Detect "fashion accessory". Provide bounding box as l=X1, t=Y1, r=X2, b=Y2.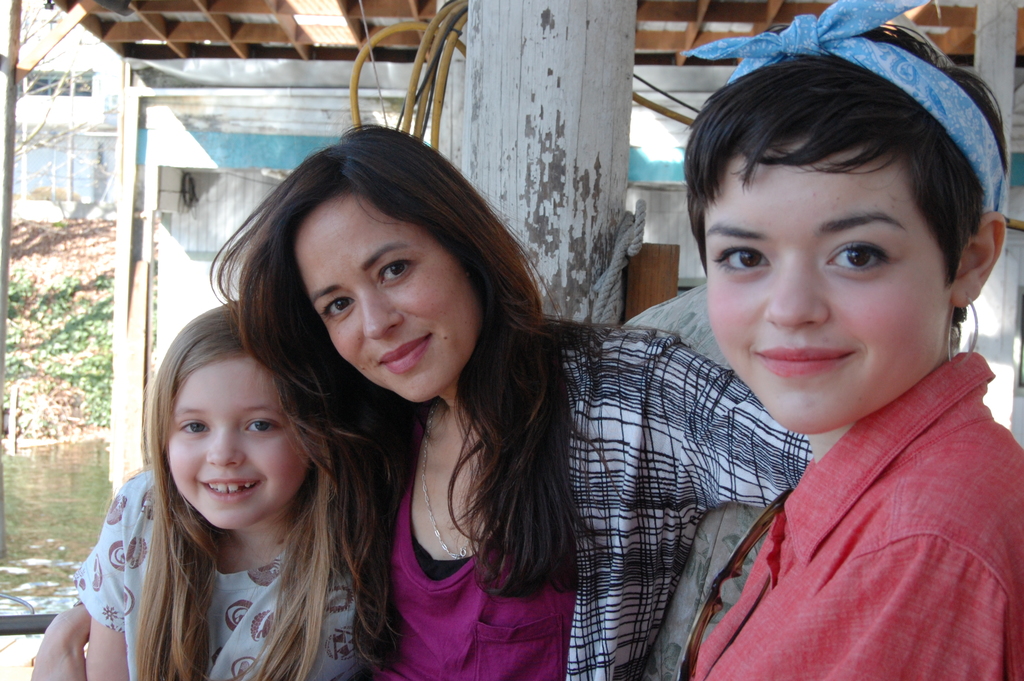
l=422, t=410, r=485, b=562.
